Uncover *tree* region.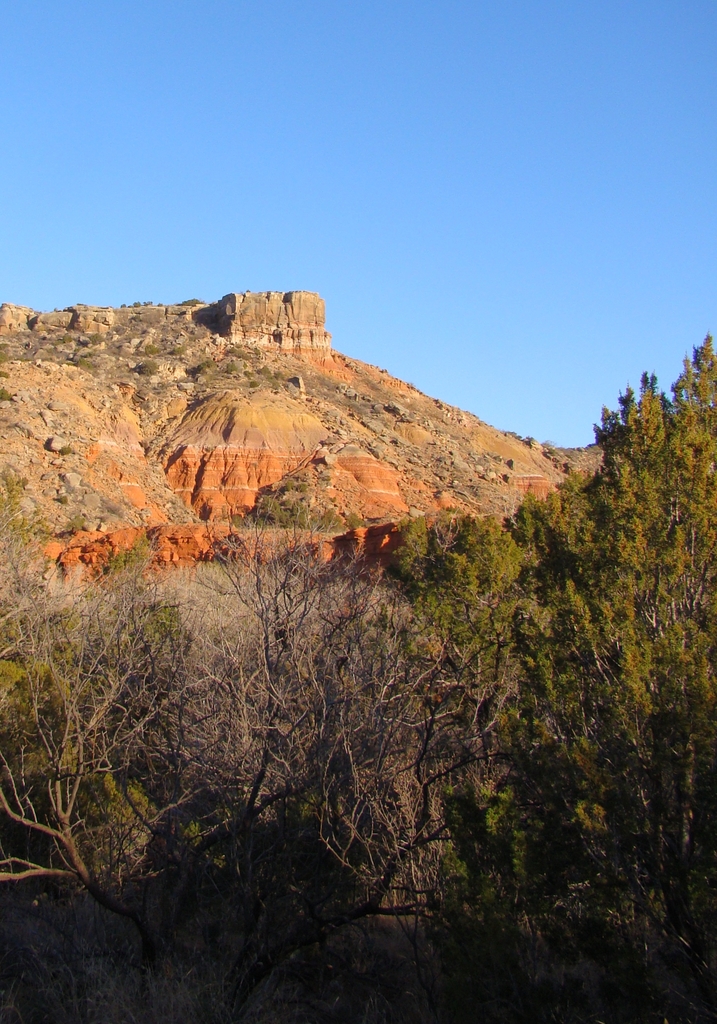
Uncovered: (395,333,716,698).
